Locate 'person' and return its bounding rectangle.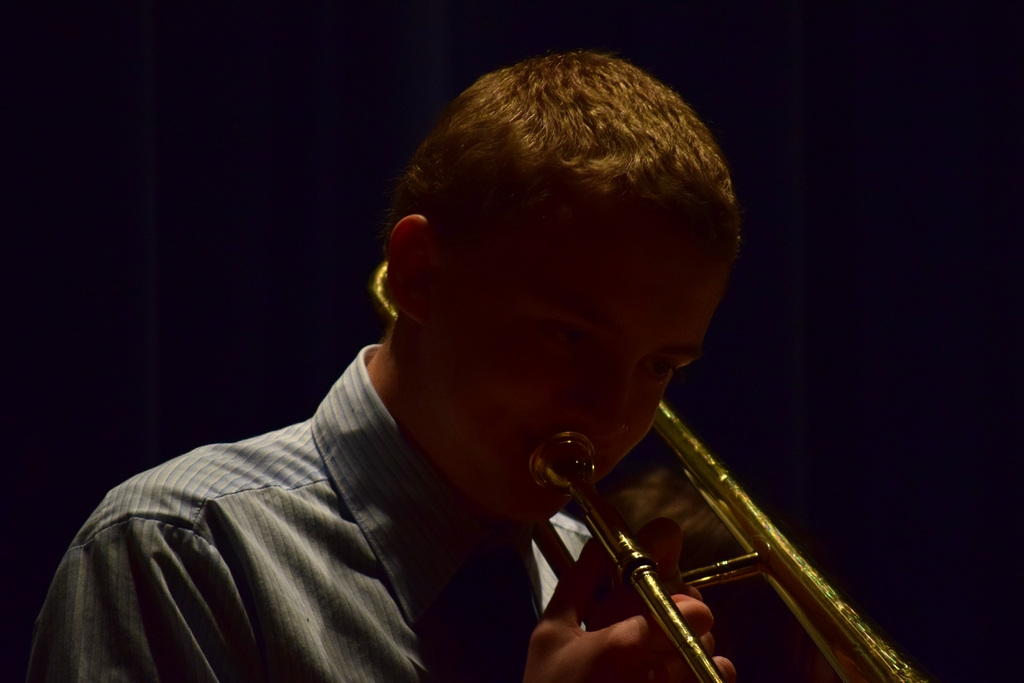
13:45:758:682.
